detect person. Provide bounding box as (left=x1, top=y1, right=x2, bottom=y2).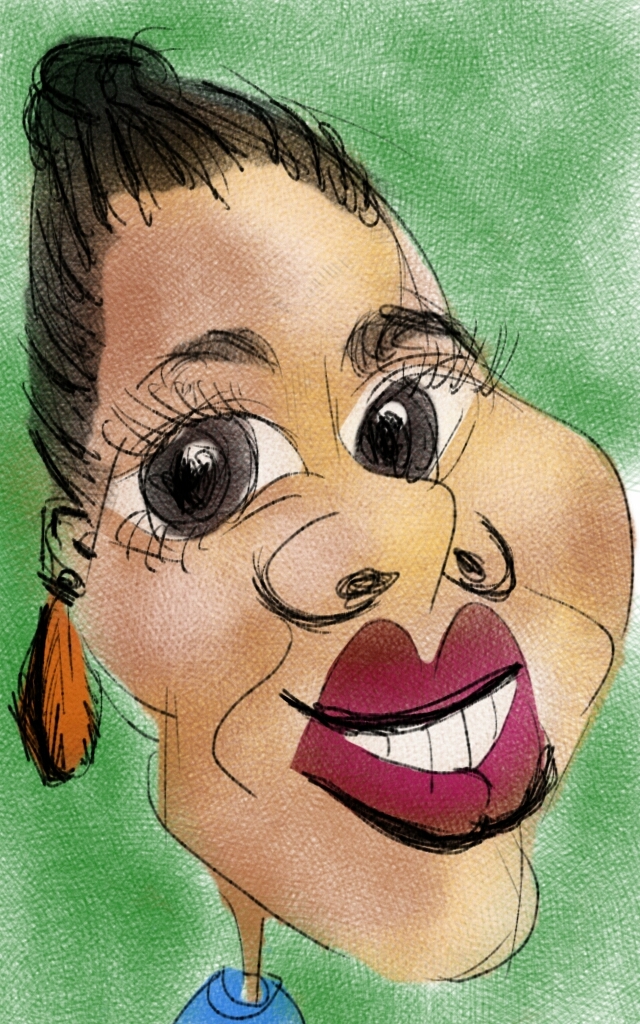
(left=14, top=21, right=639, bottom=1023).
